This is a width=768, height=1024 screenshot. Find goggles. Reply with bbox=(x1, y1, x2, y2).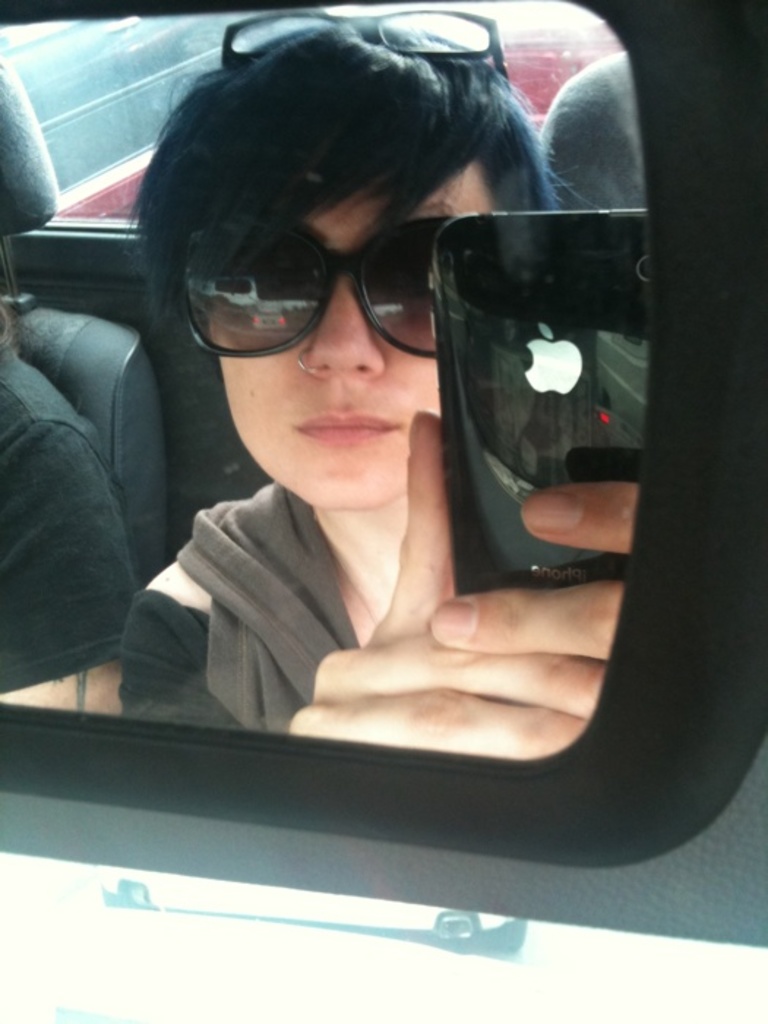
bbox=(151, 211, 470, 373).
